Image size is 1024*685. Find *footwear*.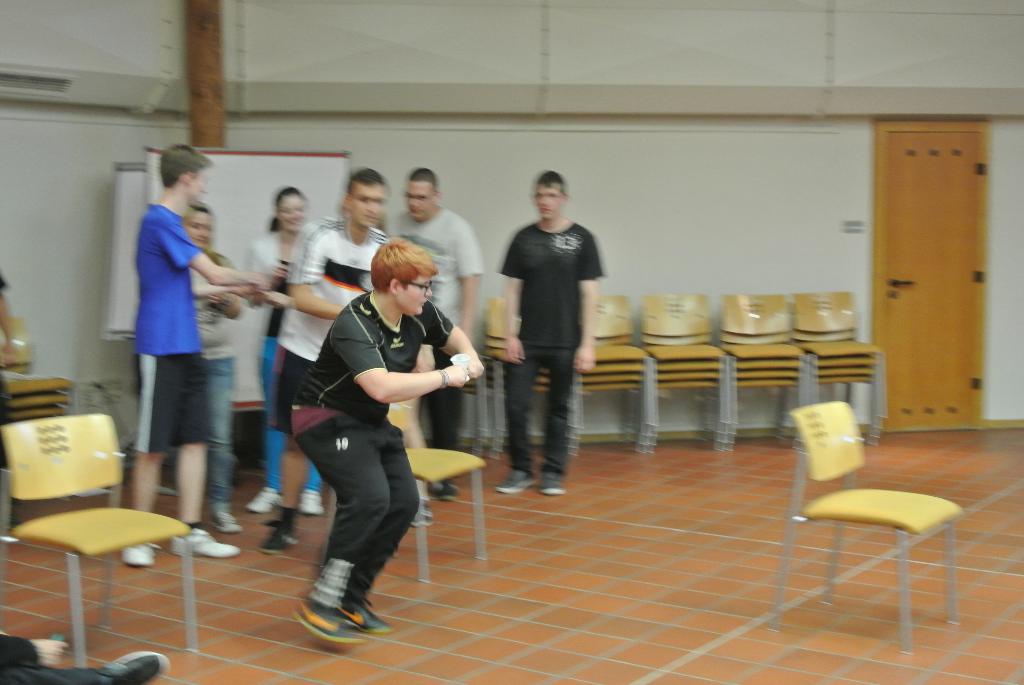
430, 478, 461, 498.
